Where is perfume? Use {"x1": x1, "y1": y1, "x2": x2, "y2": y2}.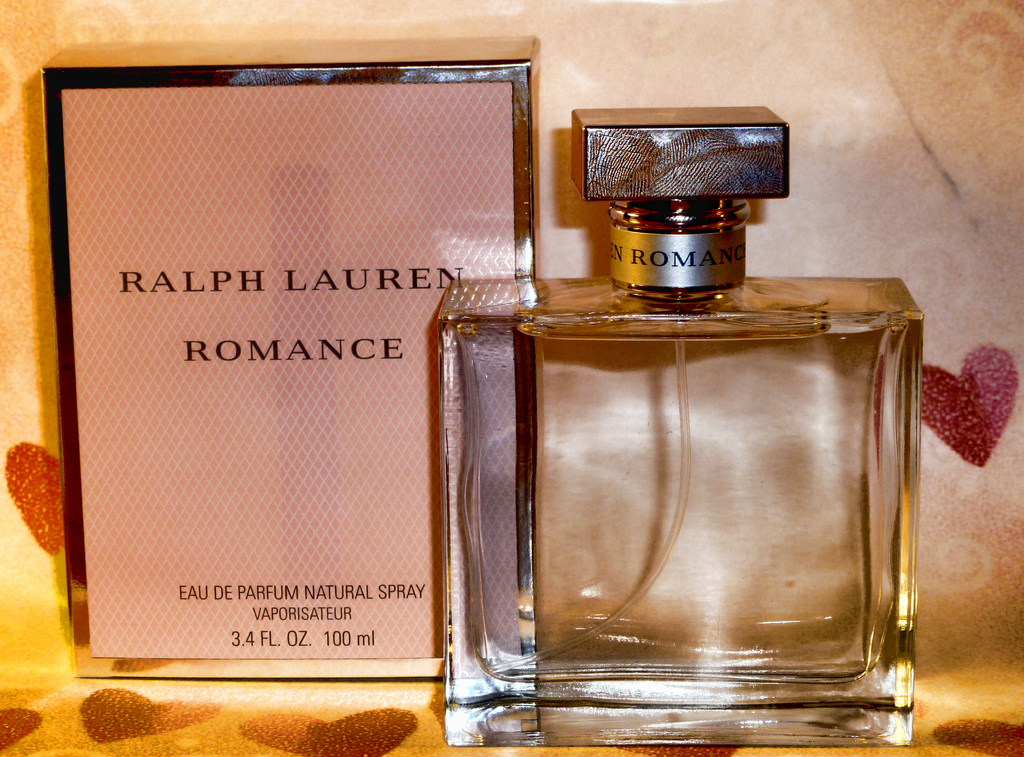
{"x1": 449, "y1": 105, "x2": 919, "y2": 749}.
